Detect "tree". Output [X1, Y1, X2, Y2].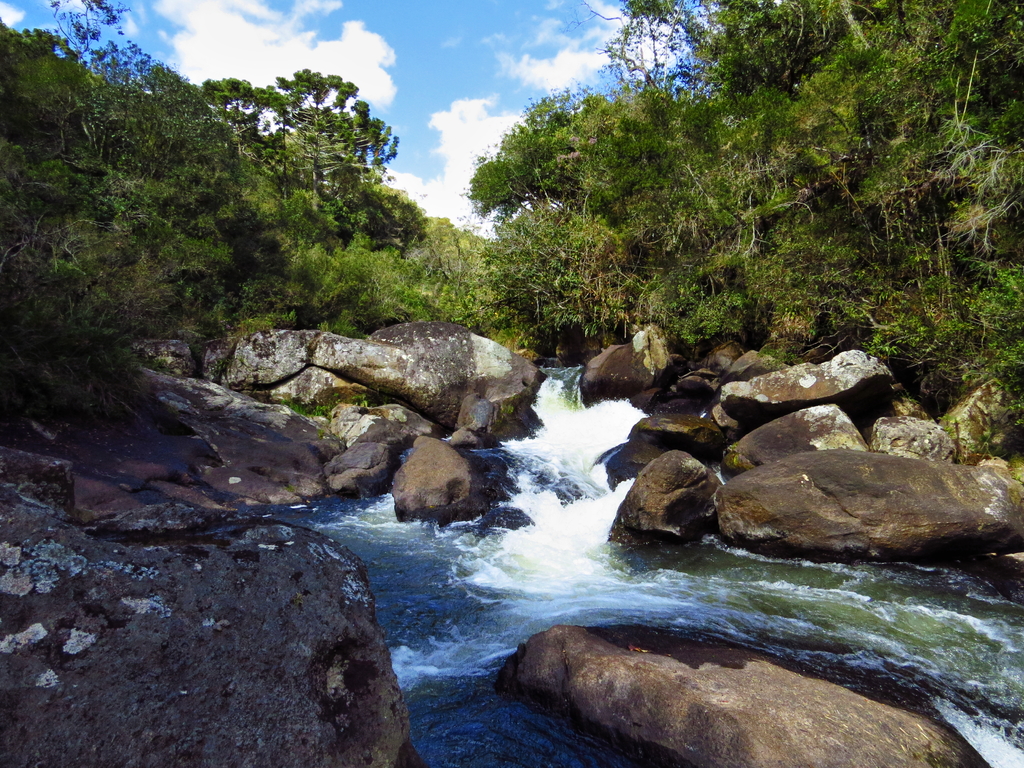
[200, 79, 274, 156].
